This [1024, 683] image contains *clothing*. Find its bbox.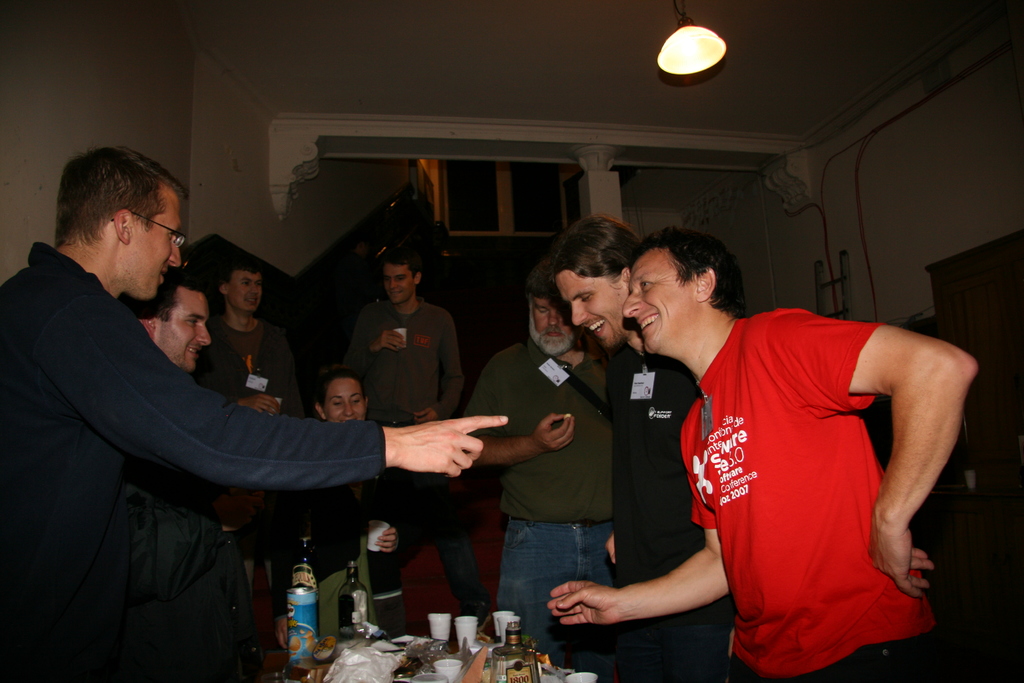
l=687, t=283, r=949, b=648.
